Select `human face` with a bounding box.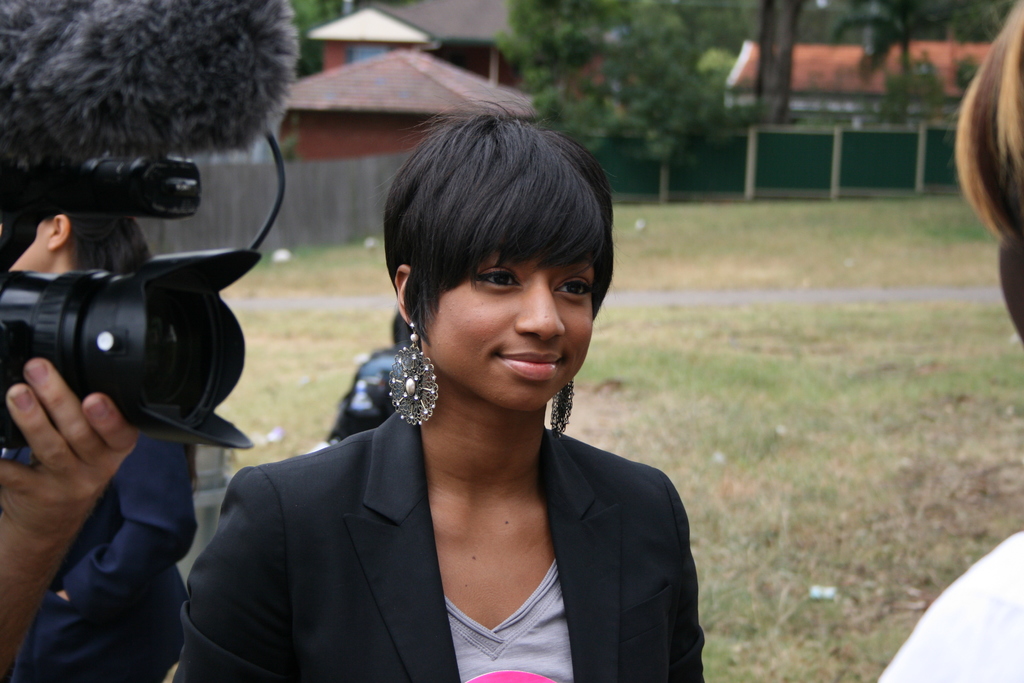
pyautogui.locateOnScreen(17, 213, 56, 276).
